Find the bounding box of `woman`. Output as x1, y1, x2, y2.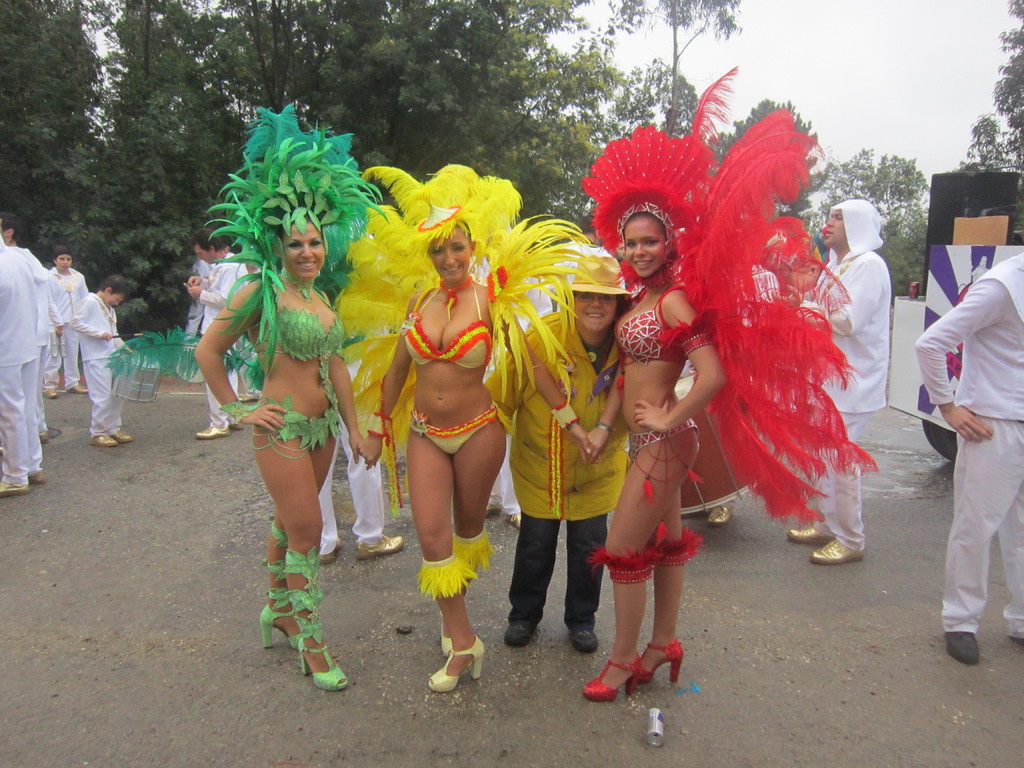
492, 255, 660, 650.
